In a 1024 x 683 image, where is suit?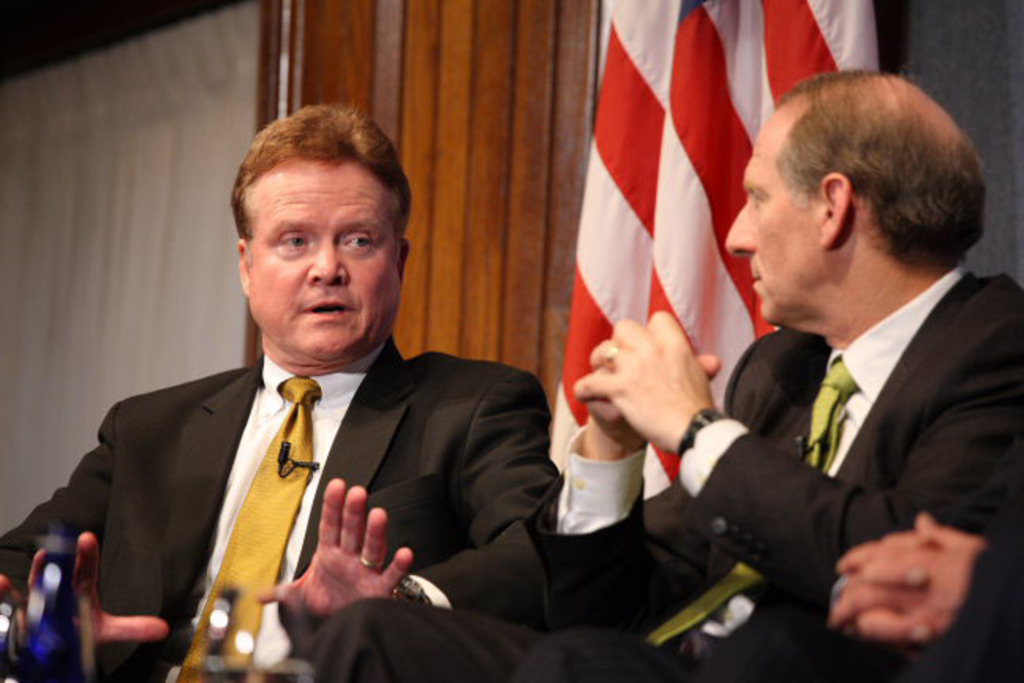
bbox(0, 348, 563, 681).
